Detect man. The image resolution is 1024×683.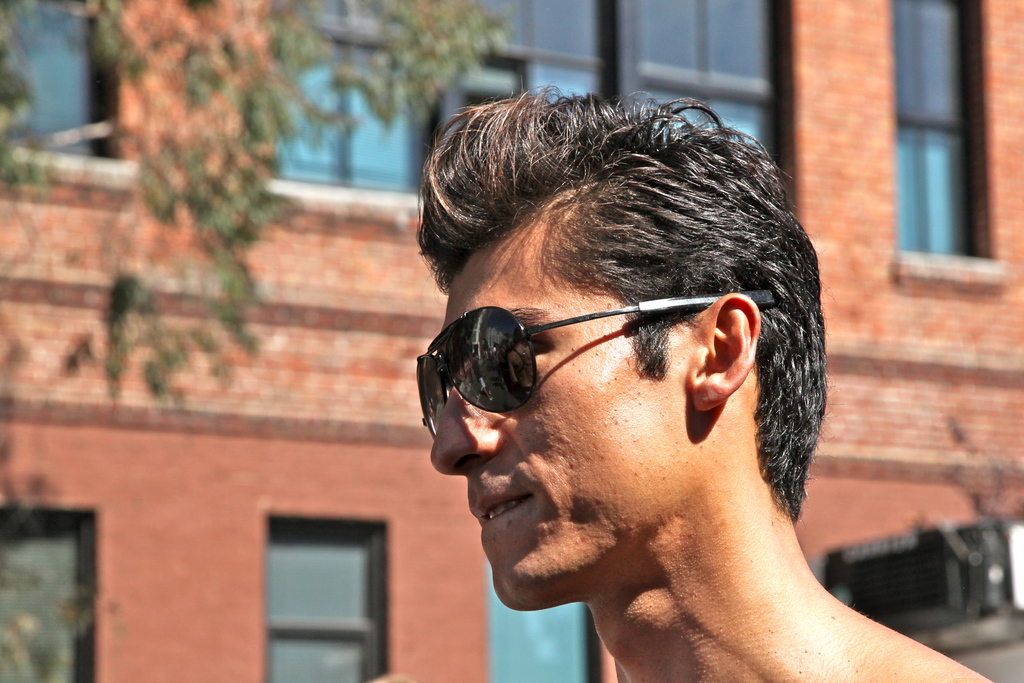
{"left": 410, "top": 74, "right": 998, "bottom": 682}.
